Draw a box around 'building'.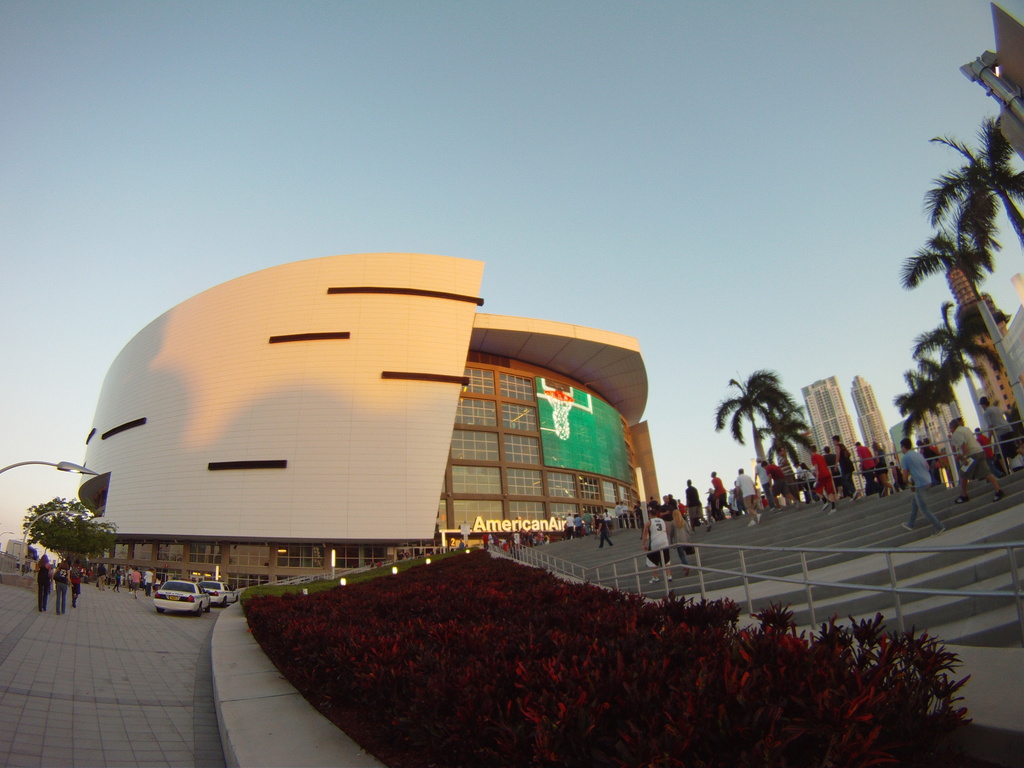
crop(853, 375, 892, 491).
